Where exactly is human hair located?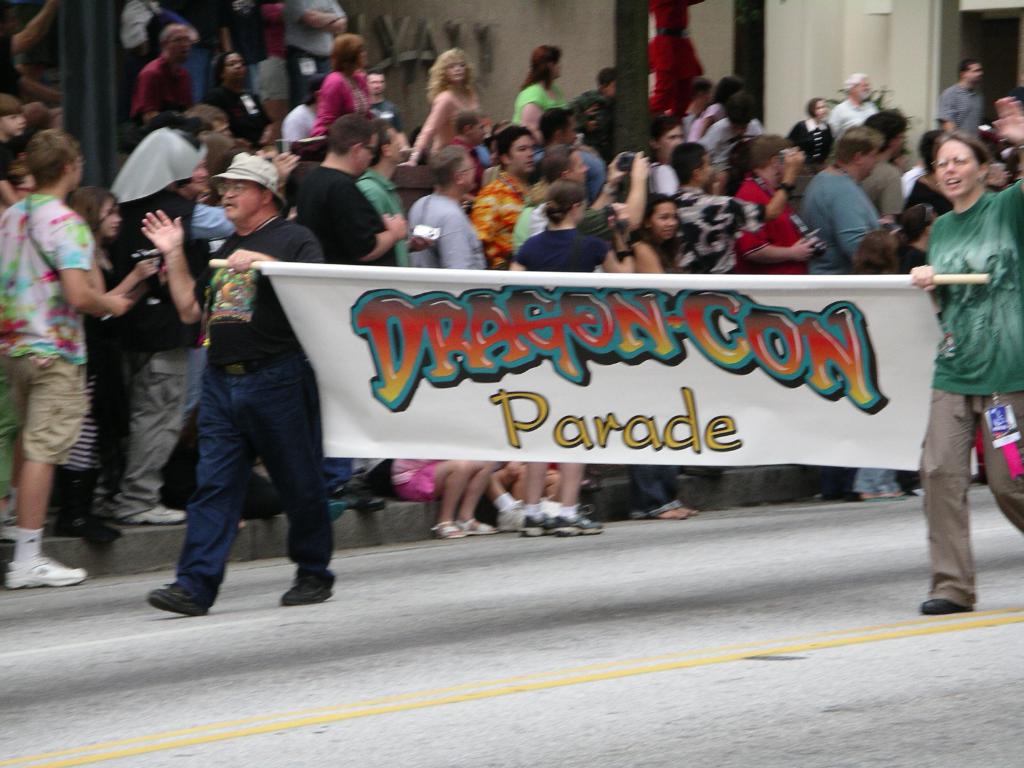
Its bounding box is rect(330, 35, 362, 78).
